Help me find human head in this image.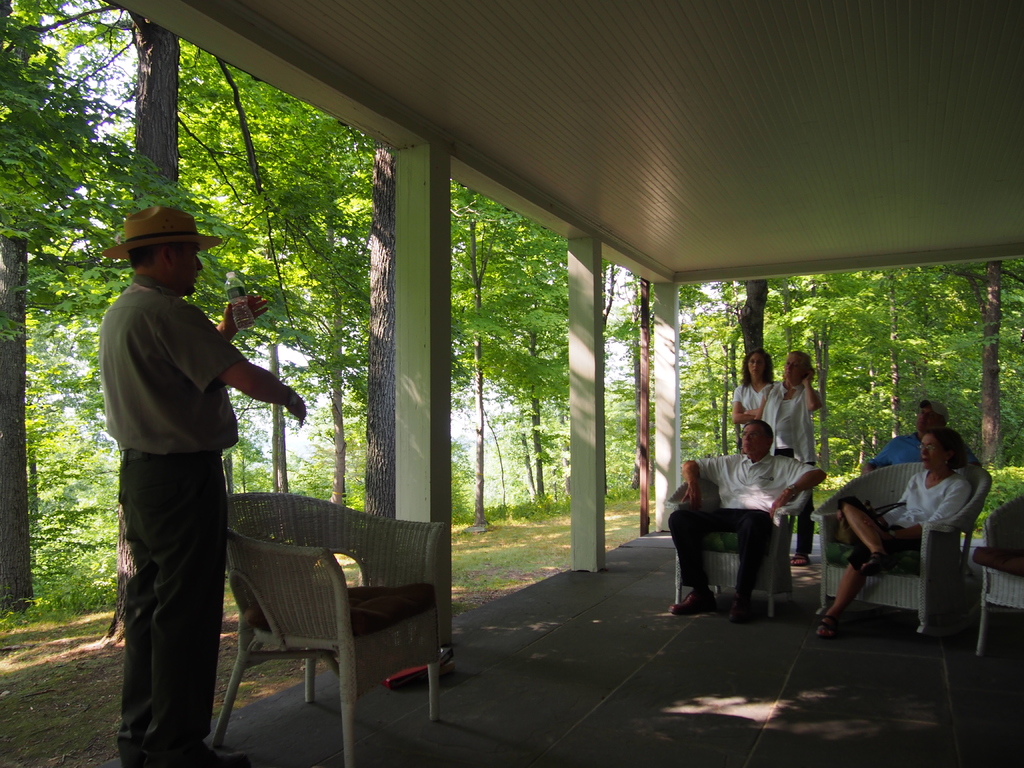
Found it: [737, 420, 772, 455].
